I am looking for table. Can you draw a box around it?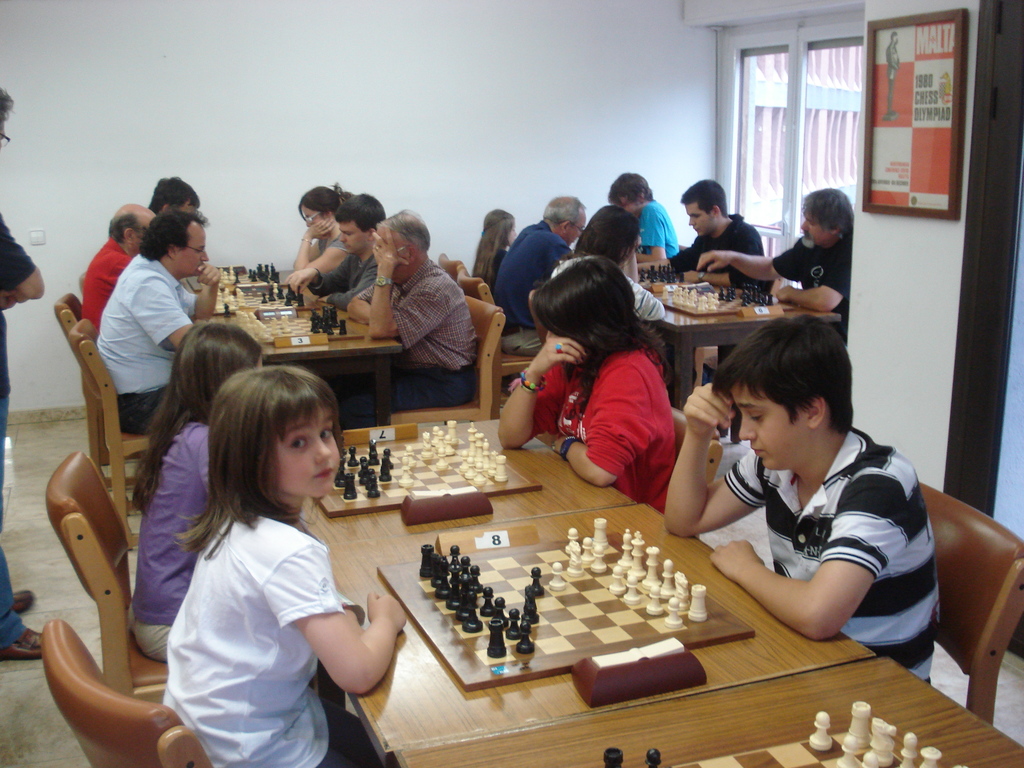
Sure, the bounding box is Rect(208, 296, 405, 425).
